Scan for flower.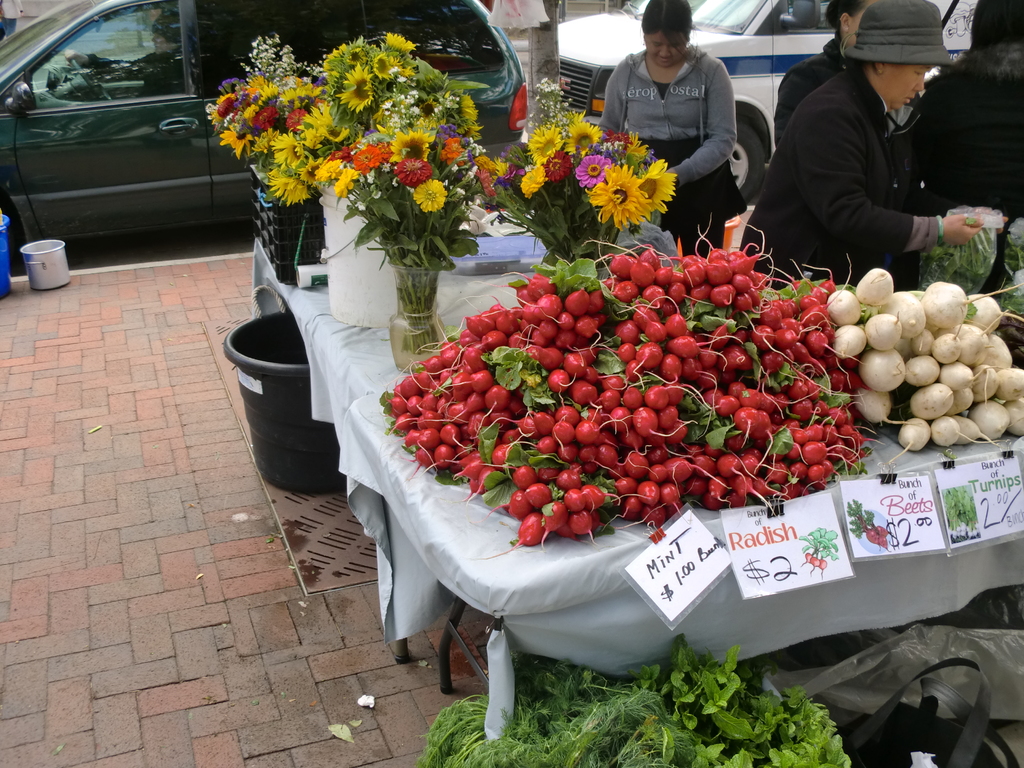
Scan result: box=[284, 106, 310, 136].
